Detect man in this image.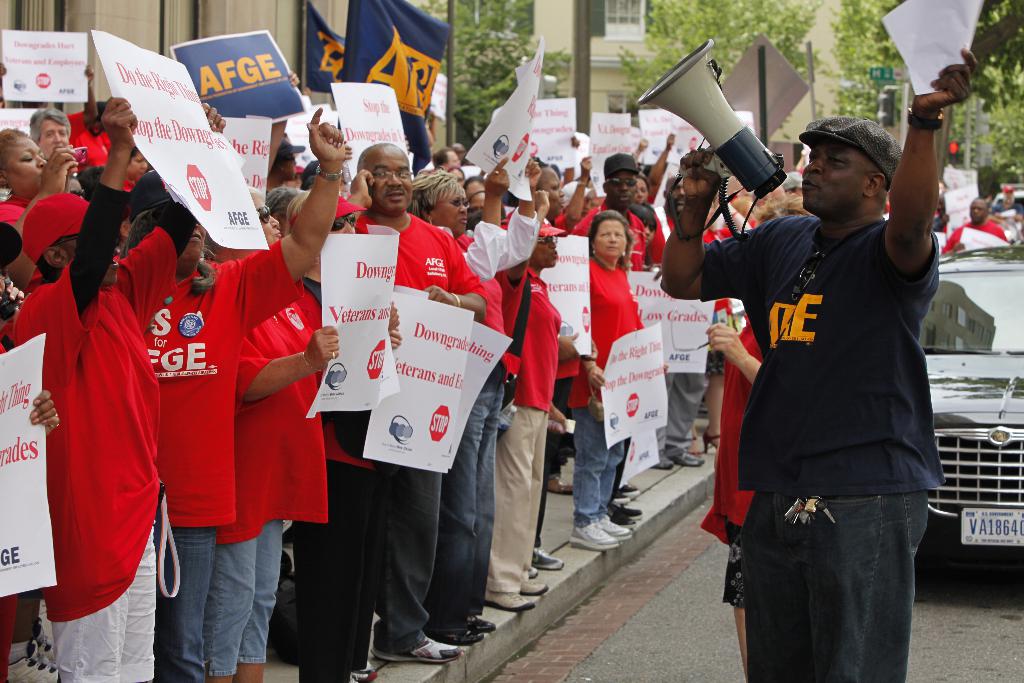
Detection: Rect(661, 31, 999, 682).
